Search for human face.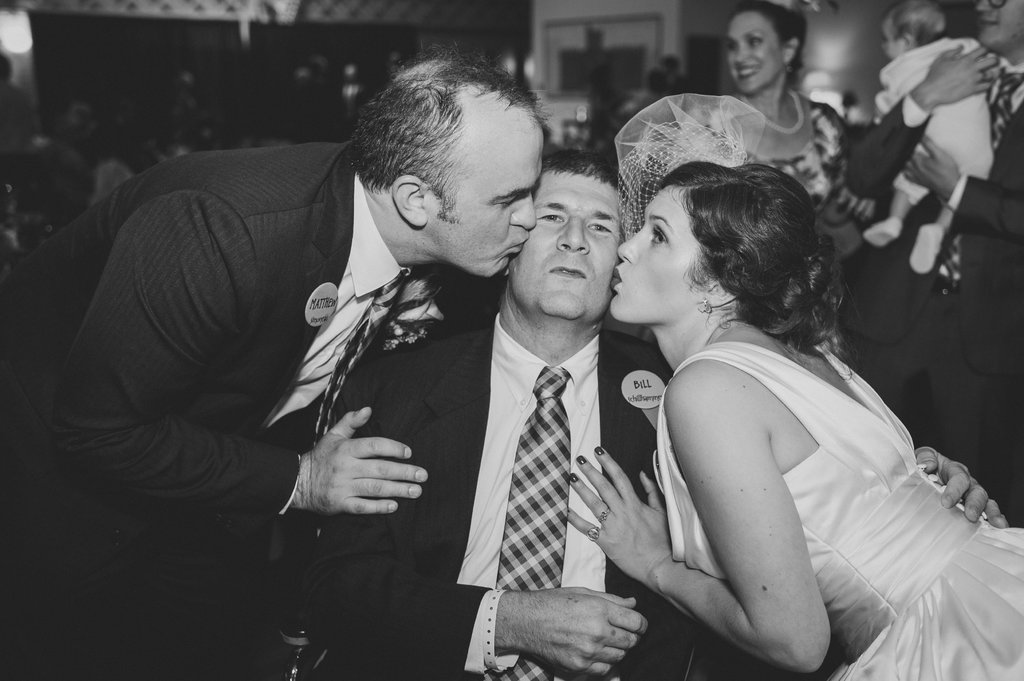
Found at [left=607, top=180, right=712, bottom=322].
